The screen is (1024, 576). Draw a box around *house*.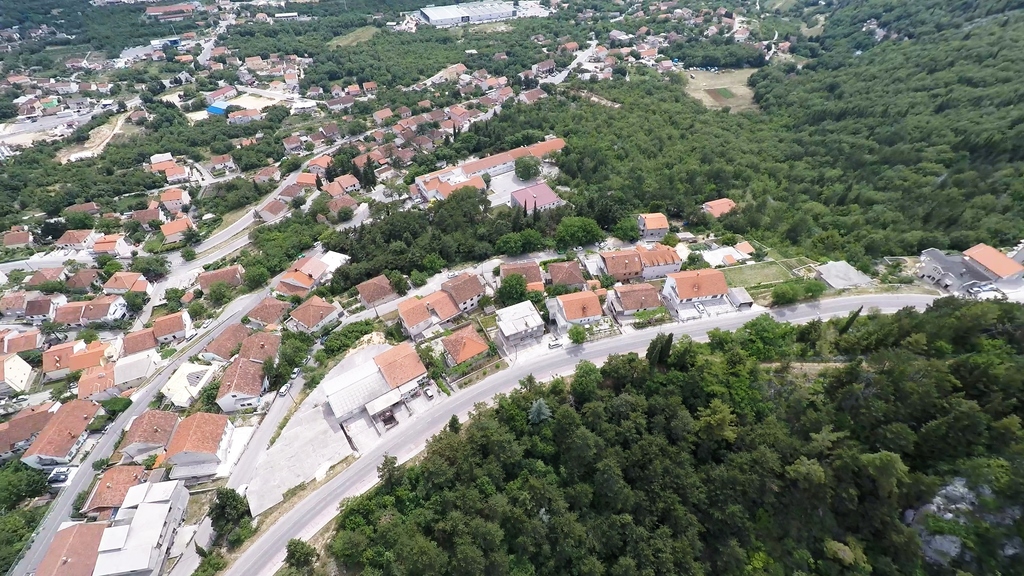
556 280 605 339.
